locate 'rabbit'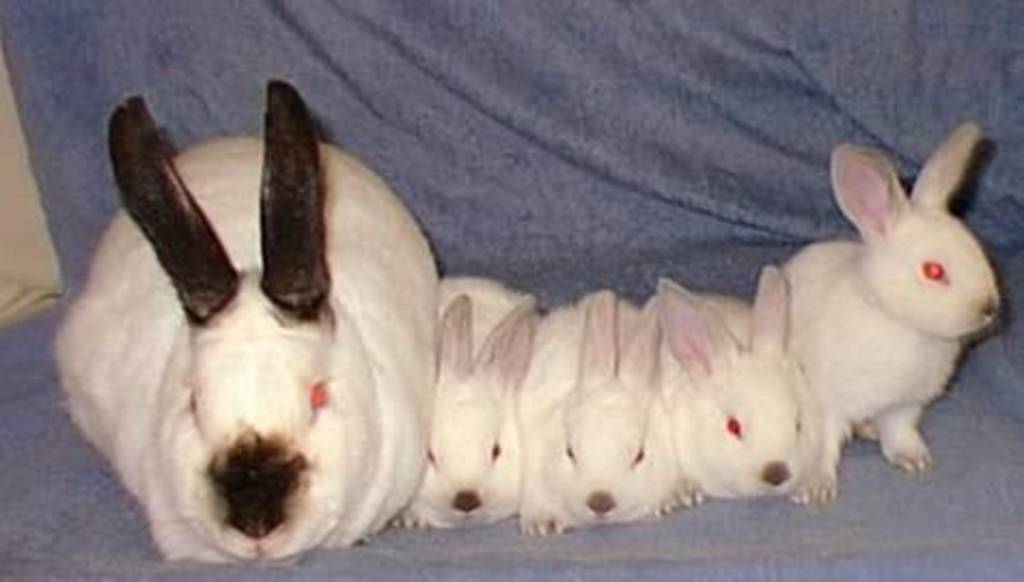
locate(511, 291, 688, 543)
